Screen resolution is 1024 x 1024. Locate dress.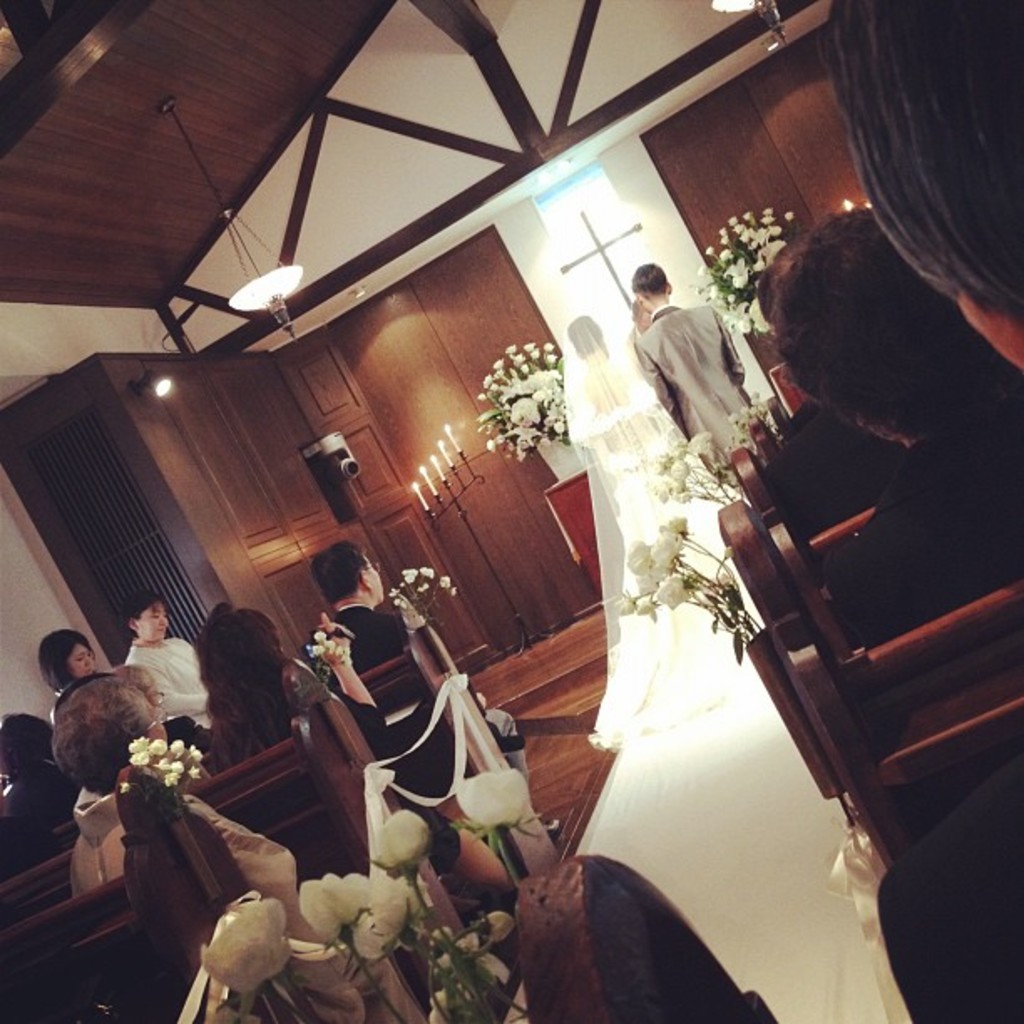
579:303:679:766.
